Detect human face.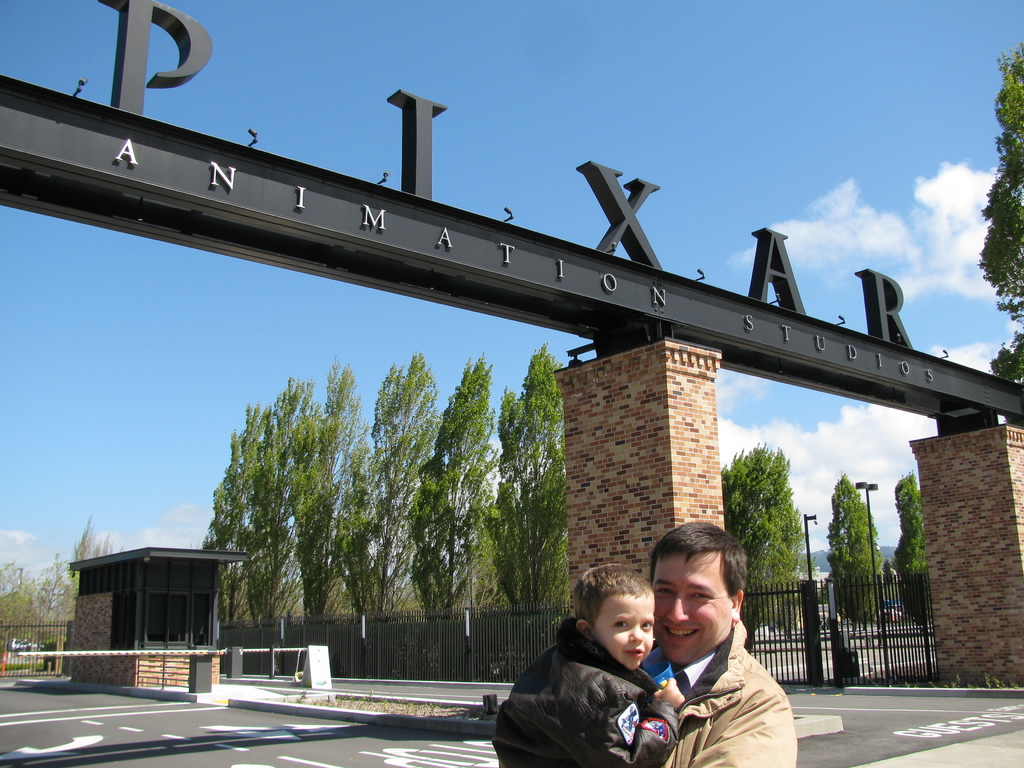
Detected at Rect(652, 550, 731, 664).
